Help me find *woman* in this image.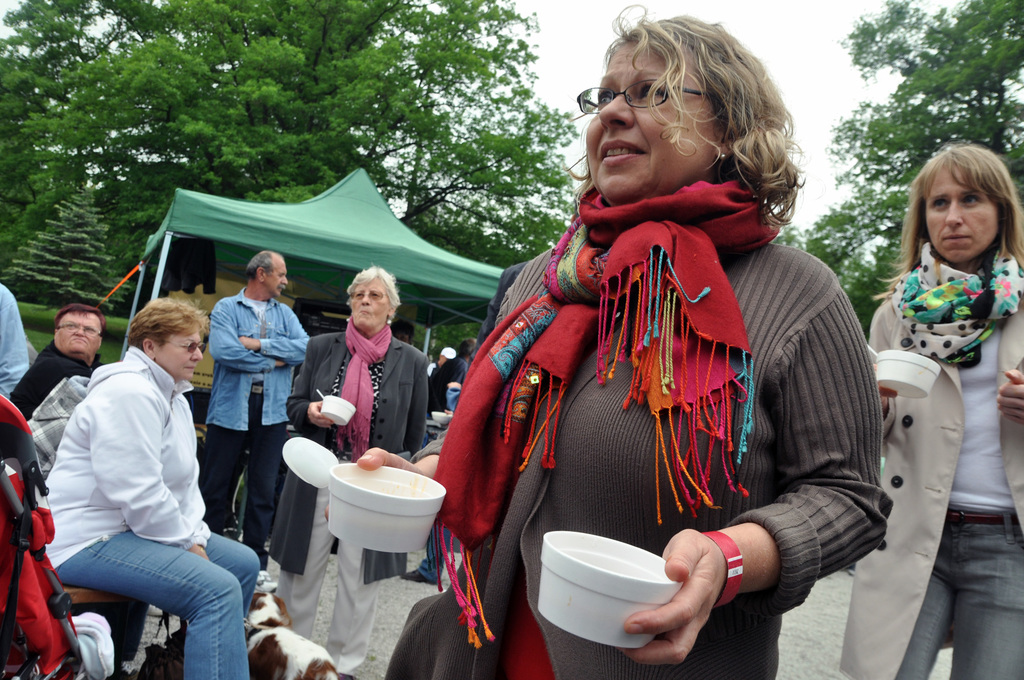
Found it: x1=840 y1=136 x2=1023 y2=679.
